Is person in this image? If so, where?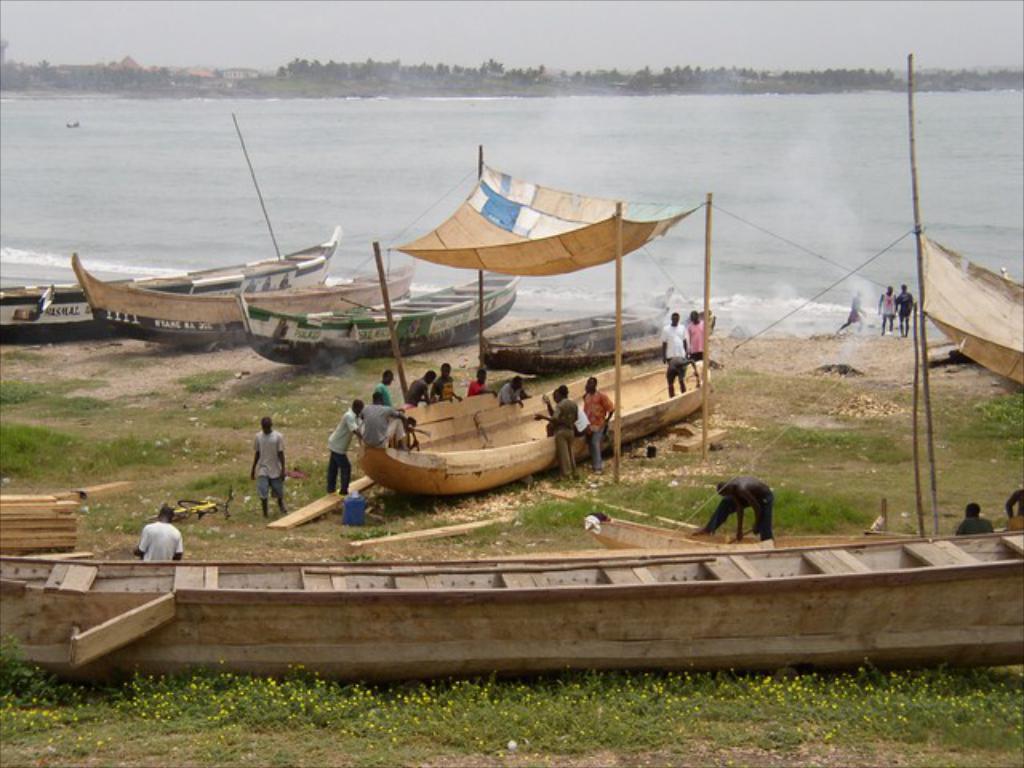
Yes, at [702, 480, 778, 541].
